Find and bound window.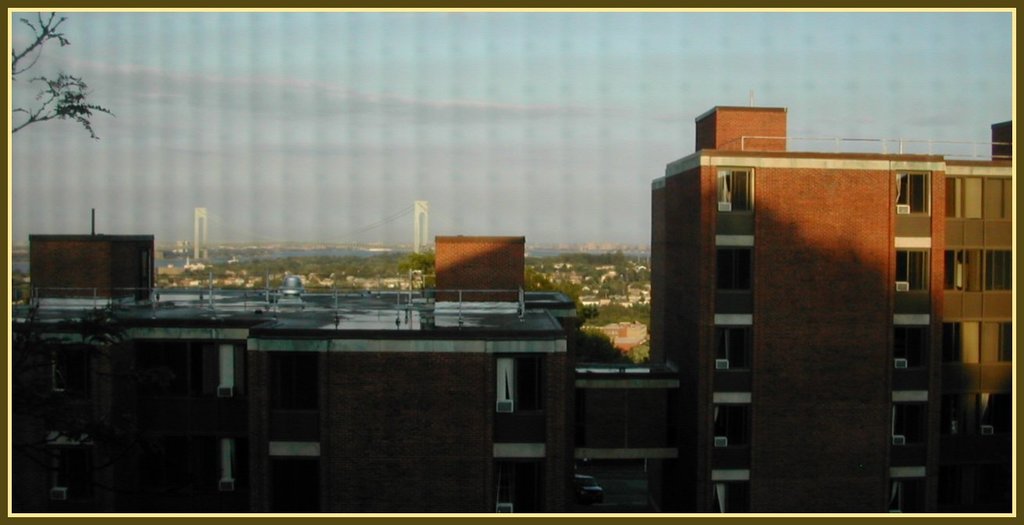
Bound: 709, 401, 754, 450.
